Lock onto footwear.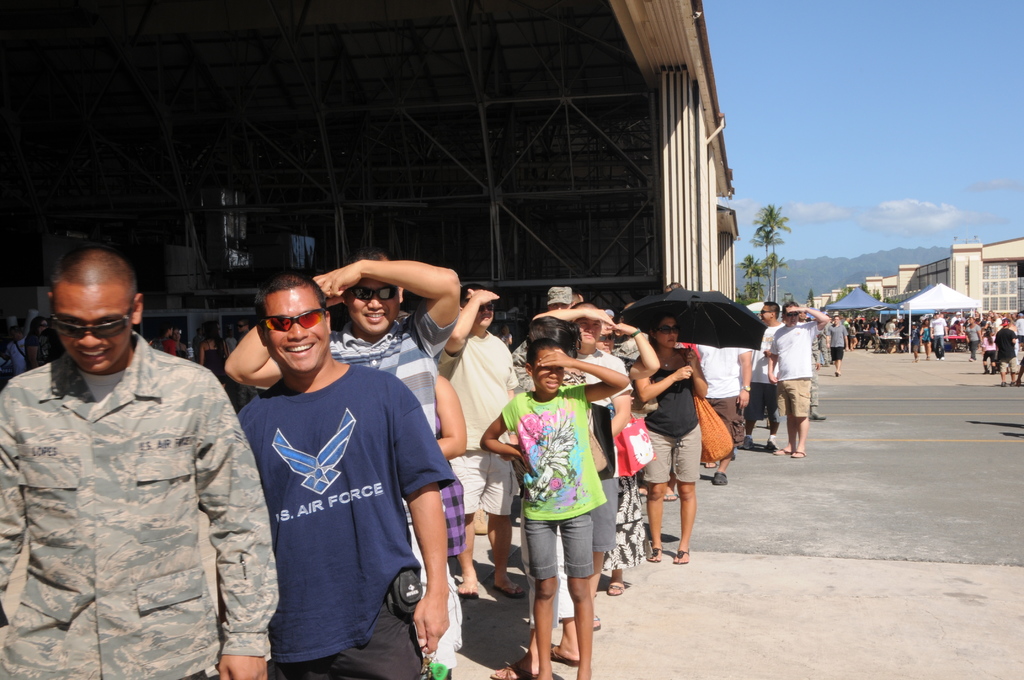
Locked: detection(786, 449, 804, 458).
